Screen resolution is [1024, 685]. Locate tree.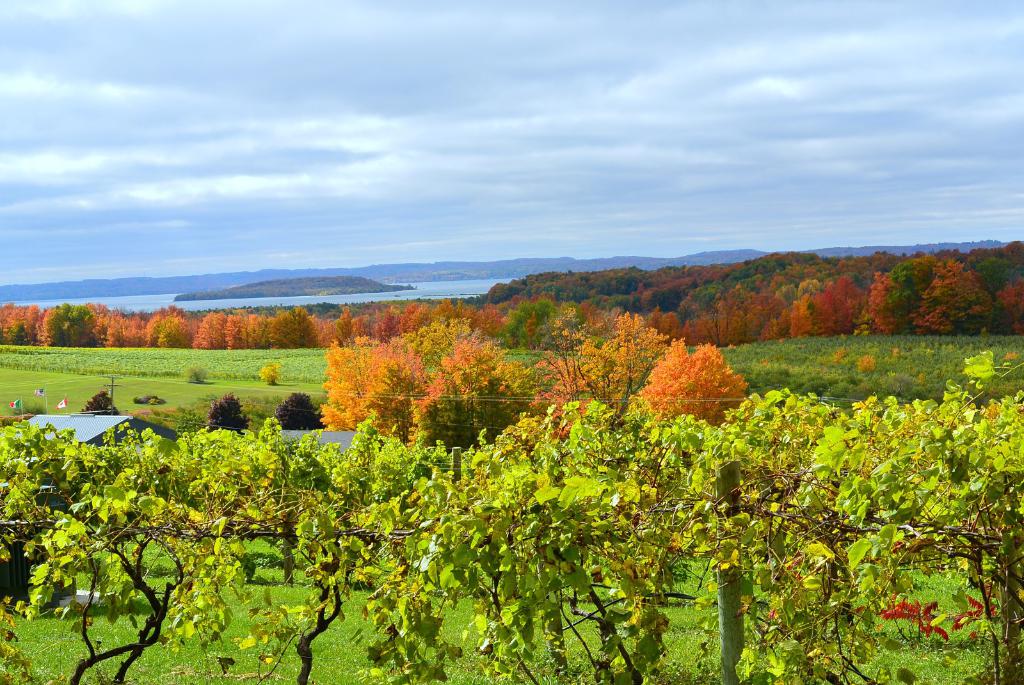
BBox(977, 256, 1023, 293).
